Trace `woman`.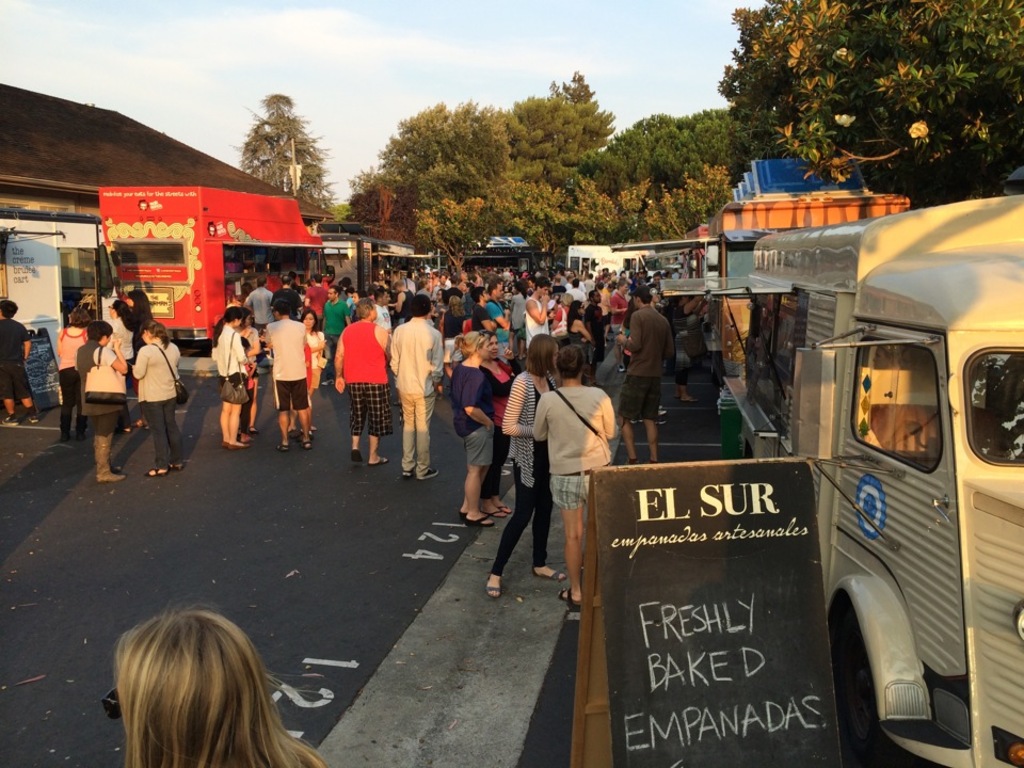
Traced to [128,318,179,473].
